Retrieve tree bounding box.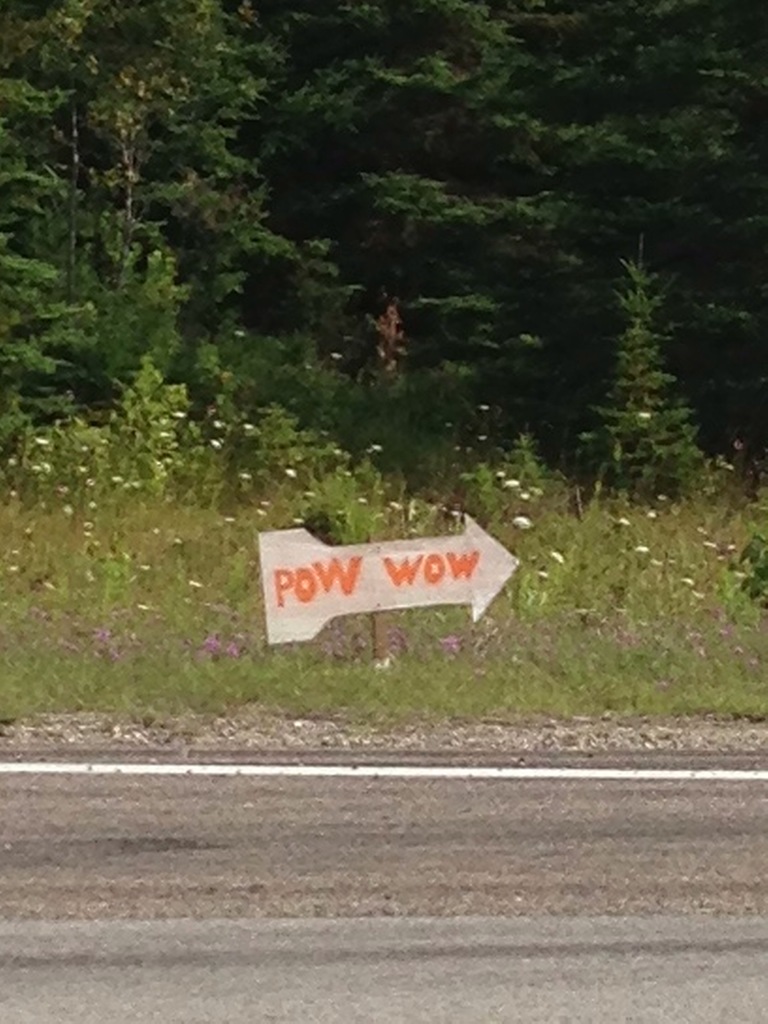
Bounding box: x1=0 y1=0 x2=157 y2=426.
